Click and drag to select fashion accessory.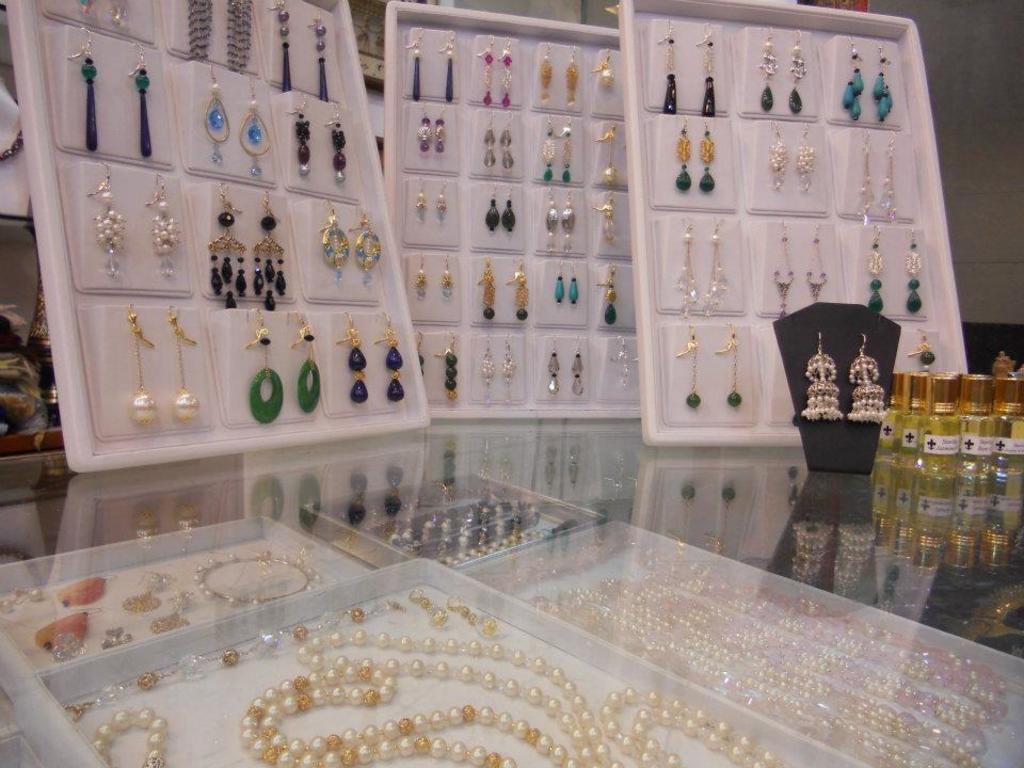
Selection: x1=191, y1=547, x2=324, y2=610.
